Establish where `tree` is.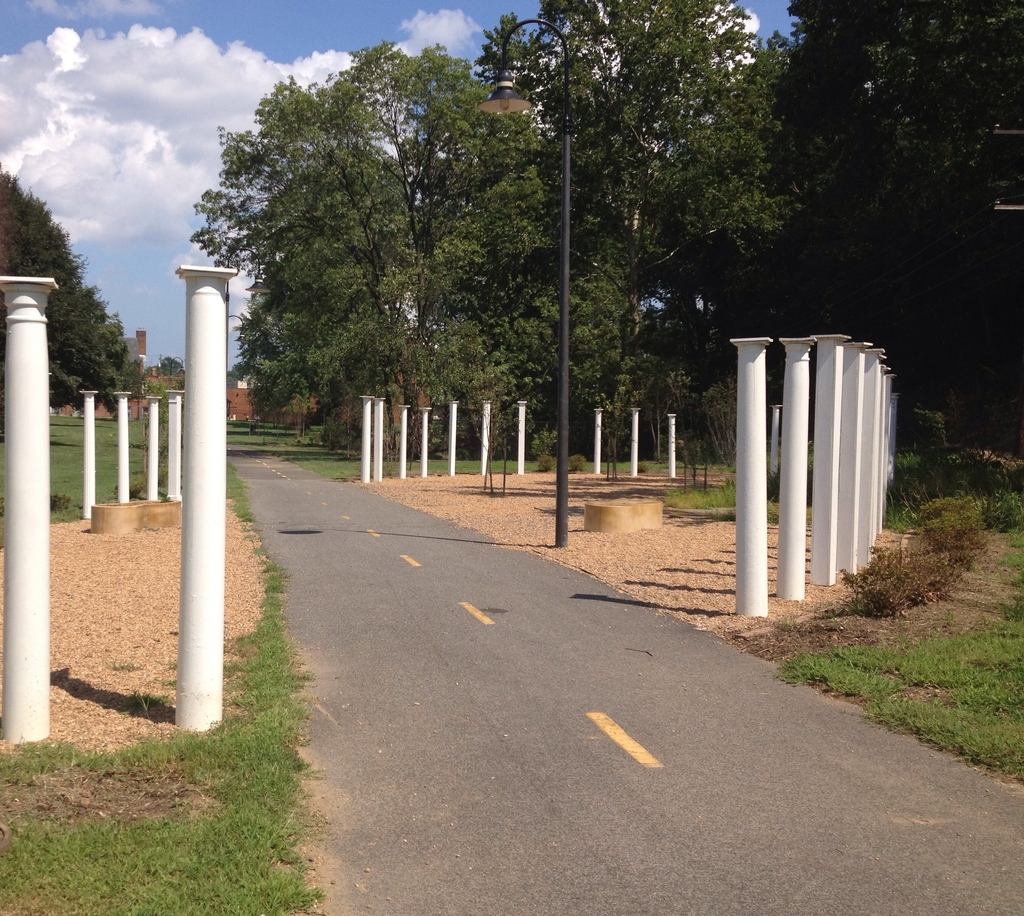
Established at bbox=[0, 168, 141, 432].
